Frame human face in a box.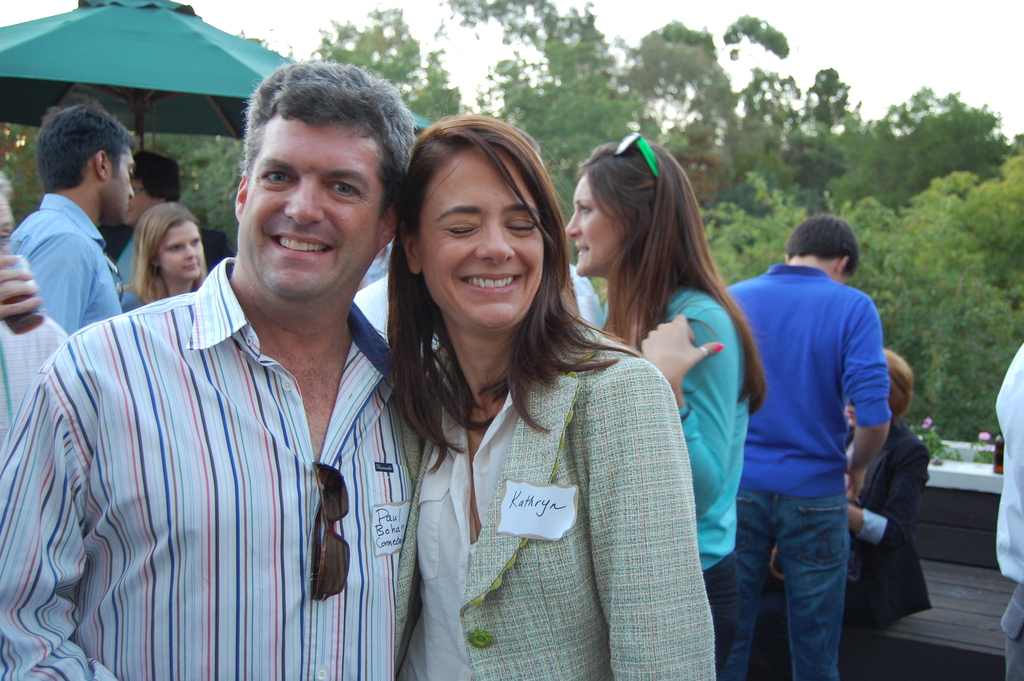
[102, 145, 133, 230].
